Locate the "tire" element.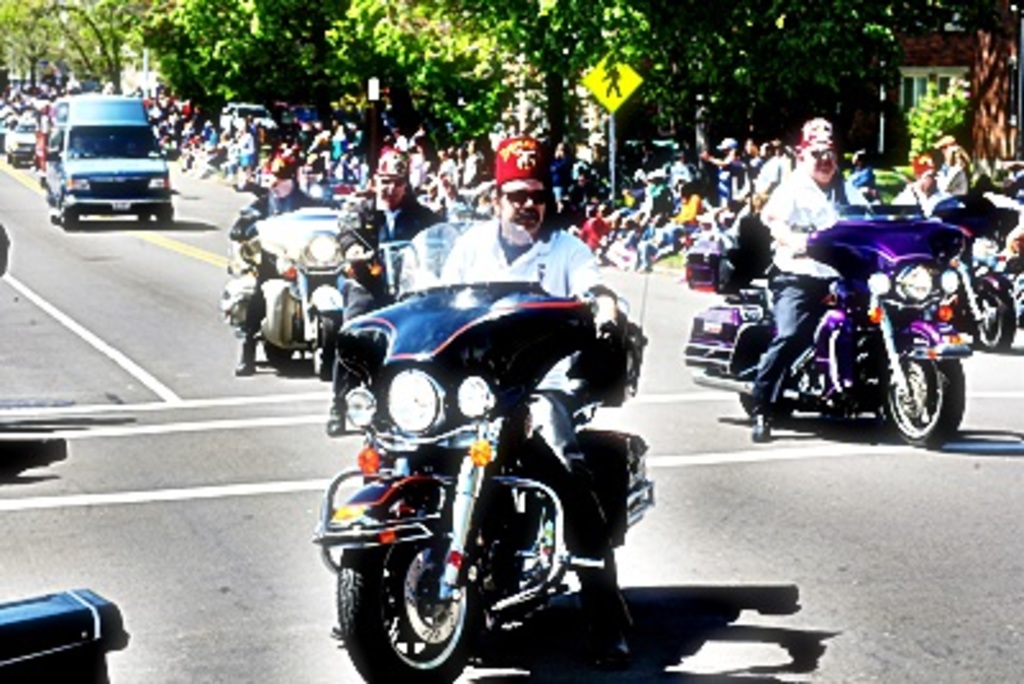
Element bbox: Rect(878, 354, 968, 448).
